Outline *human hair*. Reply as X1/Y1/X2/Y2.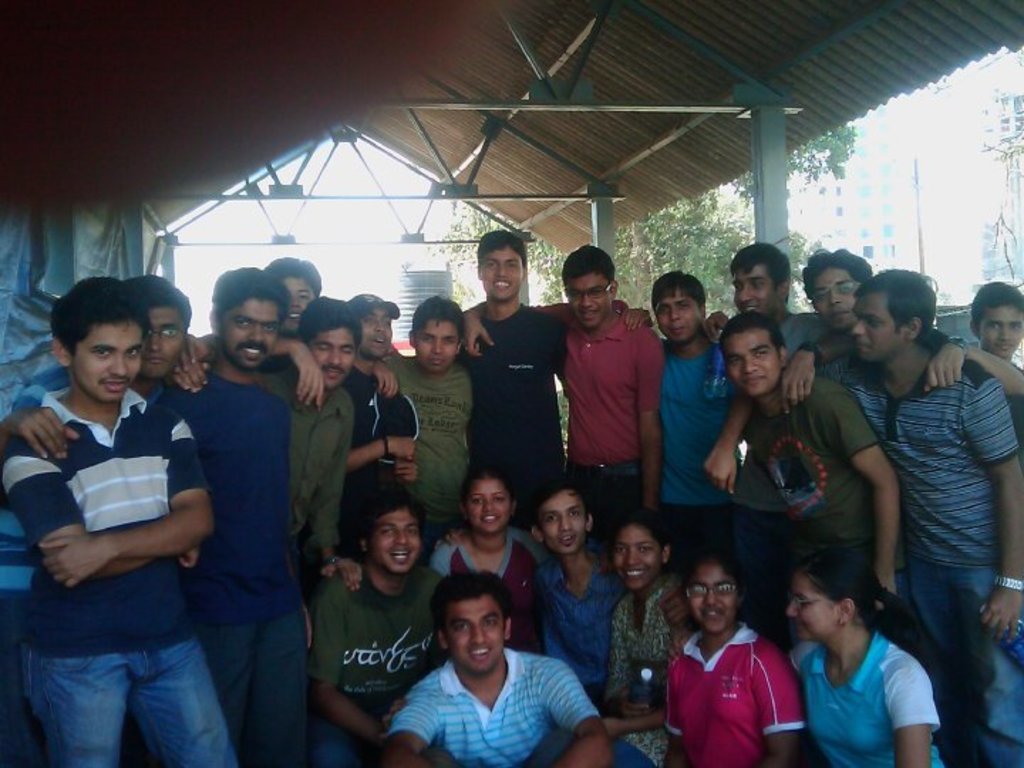
125/276/191/329.
